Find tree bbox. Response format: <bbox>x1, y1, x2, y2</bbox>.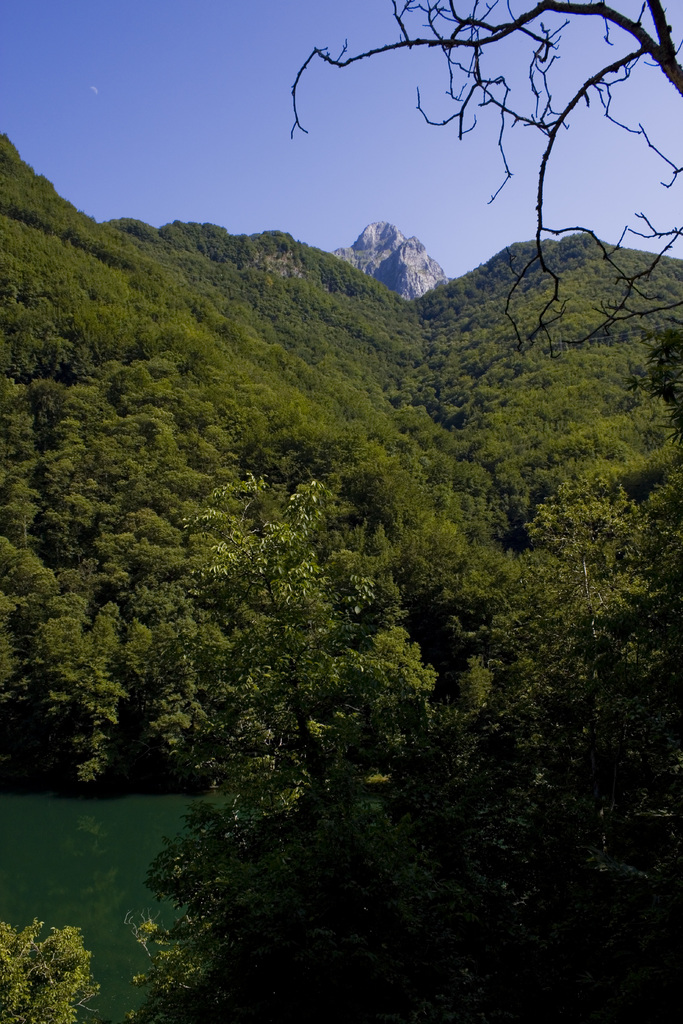
<bbox>133, 476, 479, 1023</bbox>.
